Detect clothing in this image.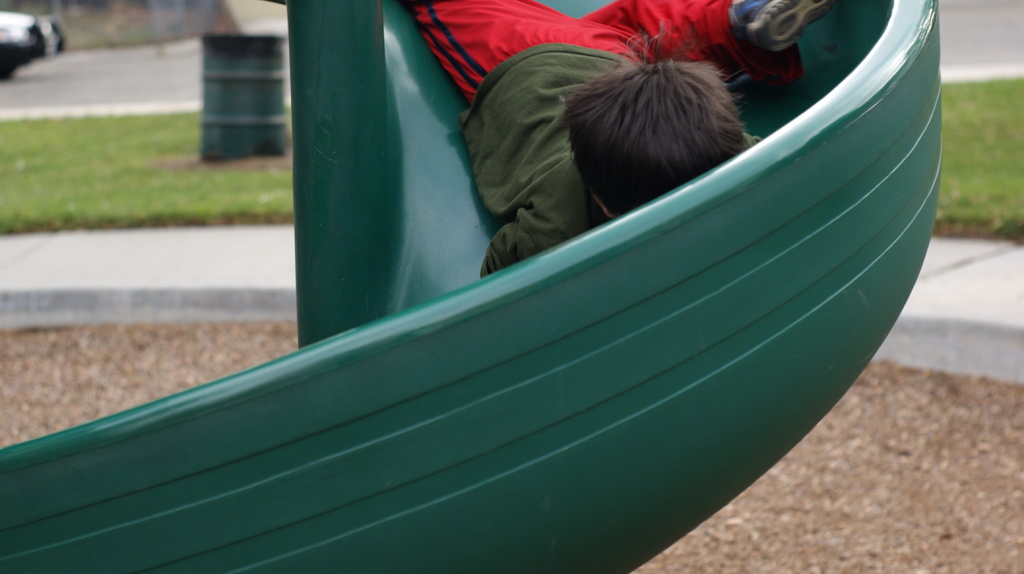
Detection: locate(404, 0, 804, 276).
